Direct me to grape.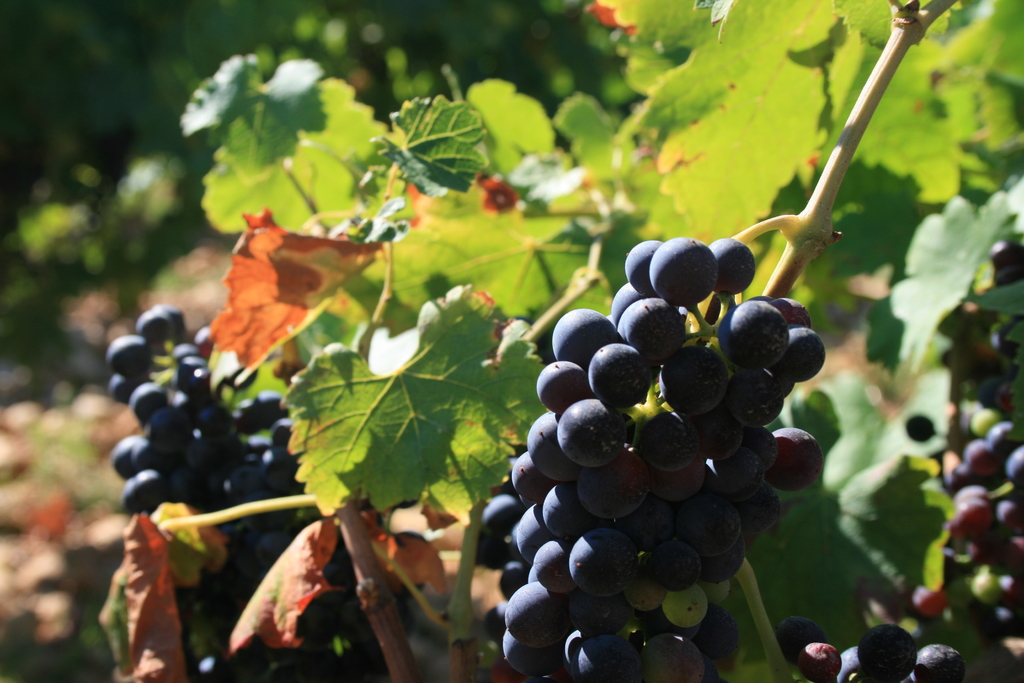
Direction: bbox=(797, 646, 842, 682).
